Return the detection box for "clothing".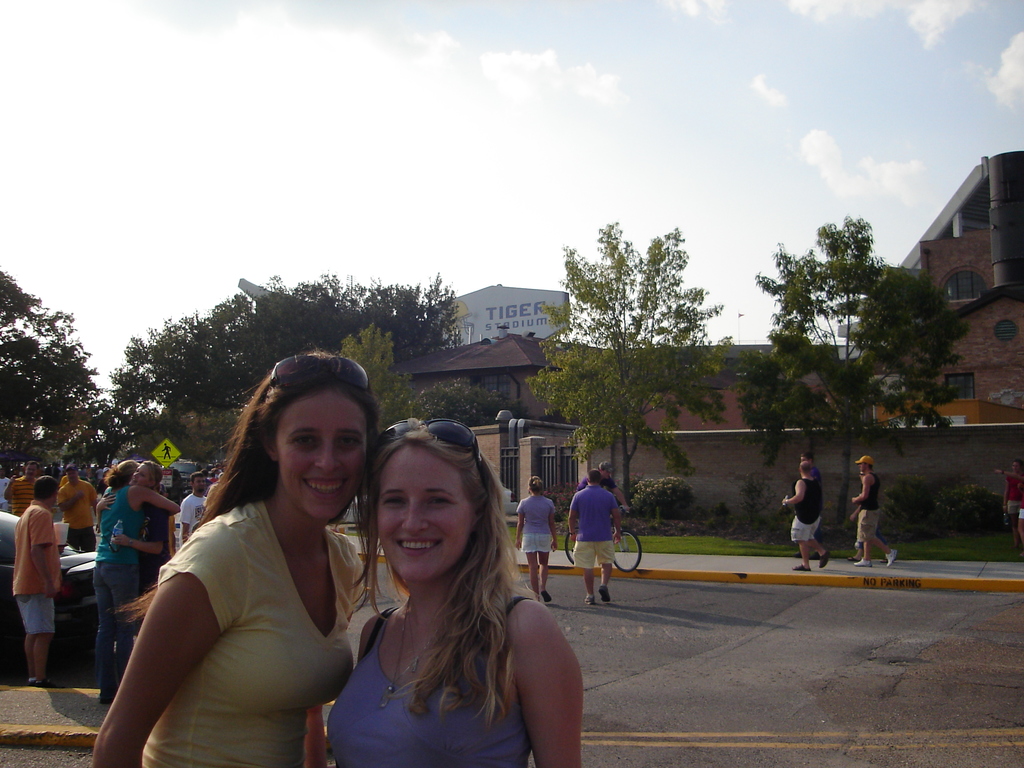
l=330, t=597, r=531, b=767.
